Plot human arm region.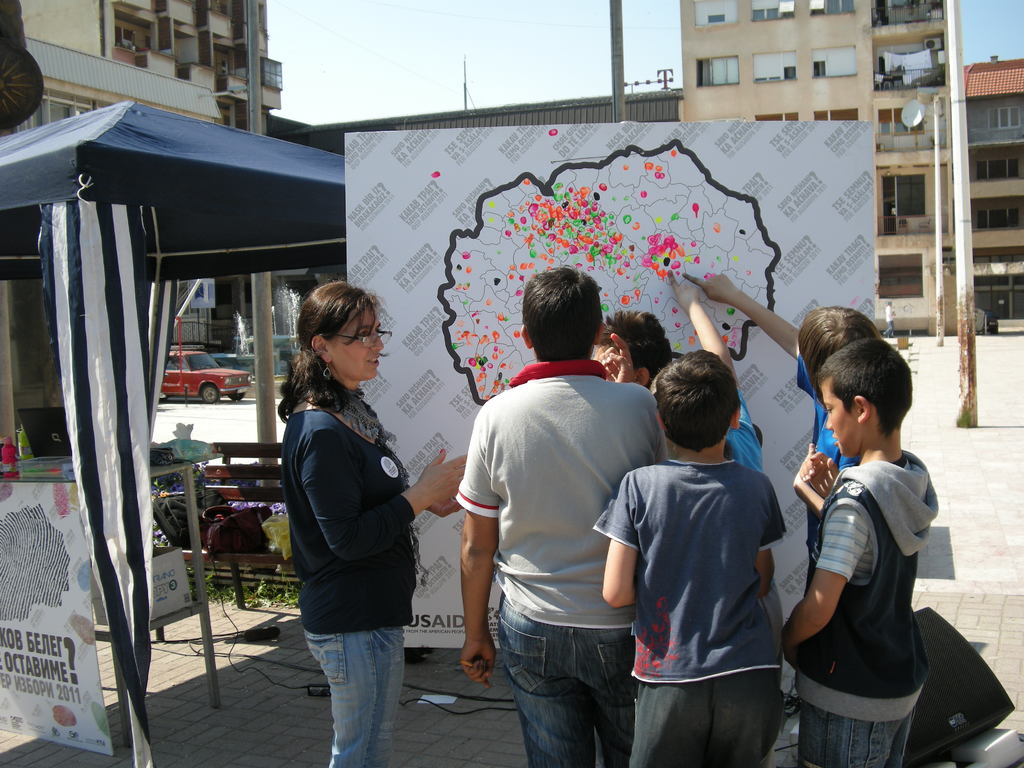
Plotted at (594, 331, 647, 392).
